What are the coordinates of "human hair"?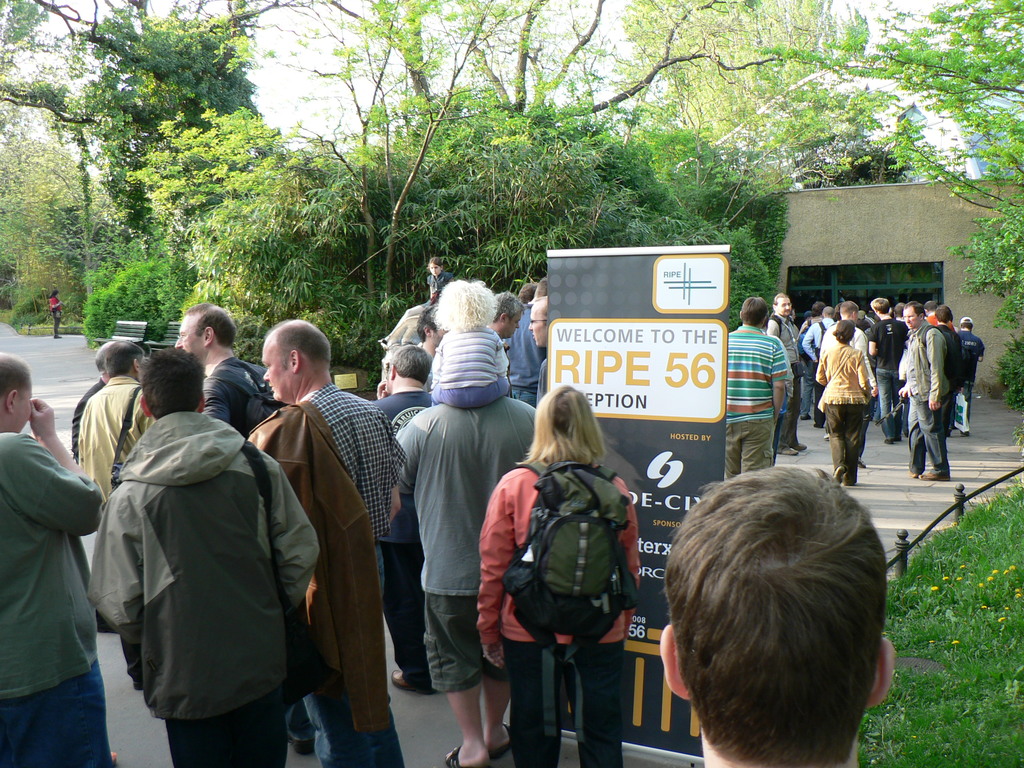
locate(537, 282, 549, 298).
